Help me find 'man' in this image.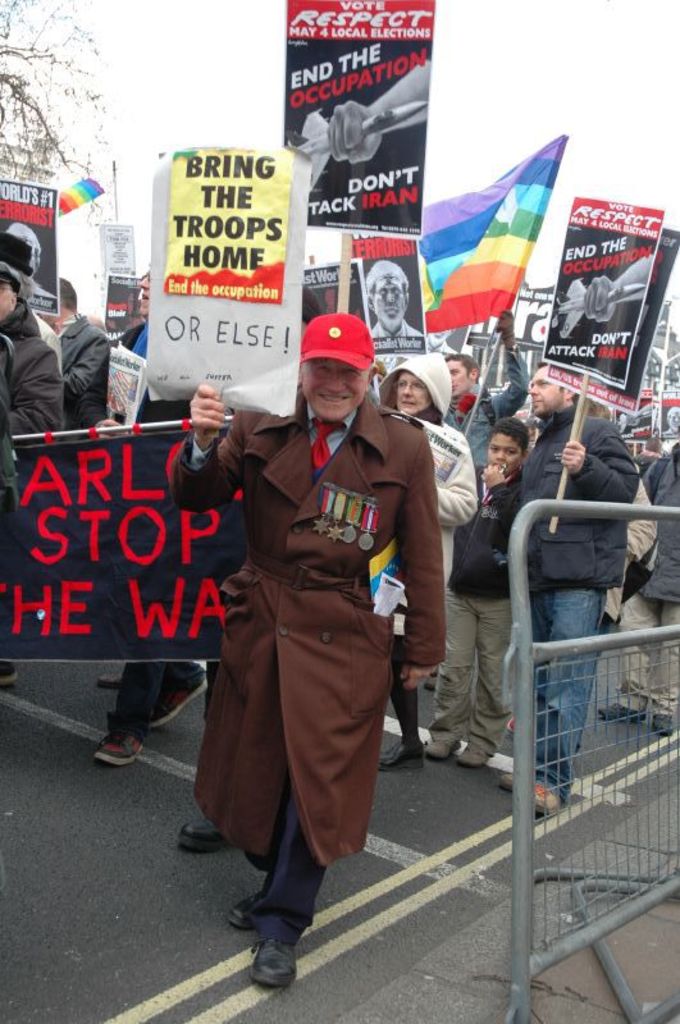
Found it: [x1=0, y1=237, x2=61, y2=438].
